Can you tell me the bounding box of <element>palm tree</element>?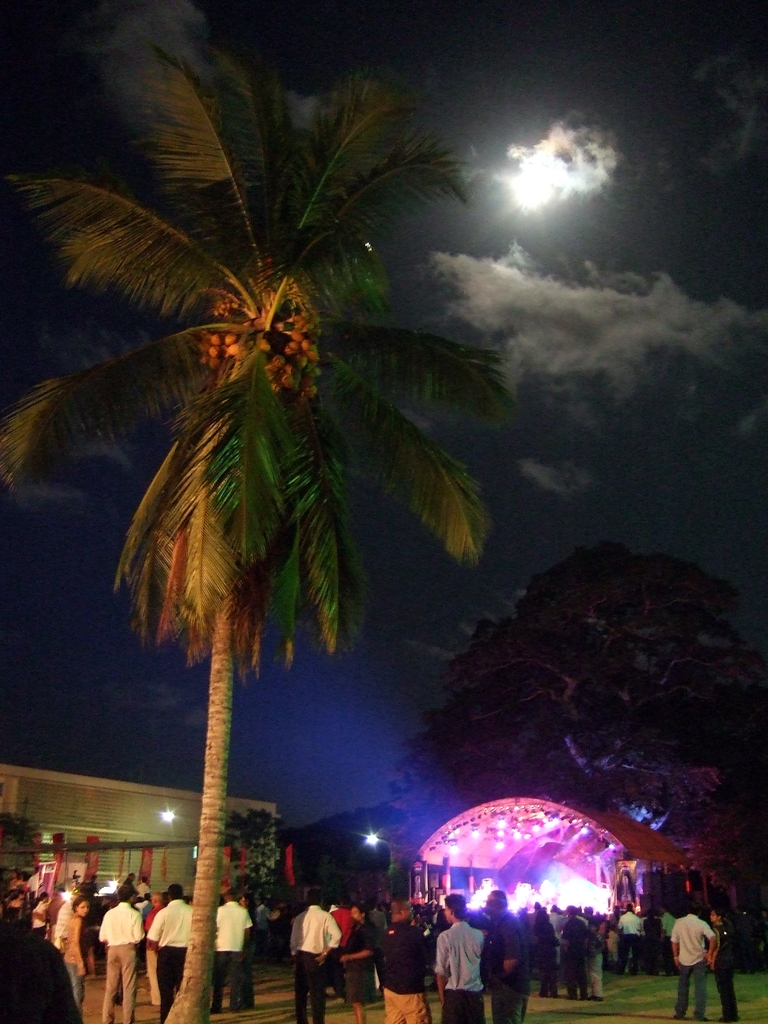
bbox=[0, 53, 550, 1023].
